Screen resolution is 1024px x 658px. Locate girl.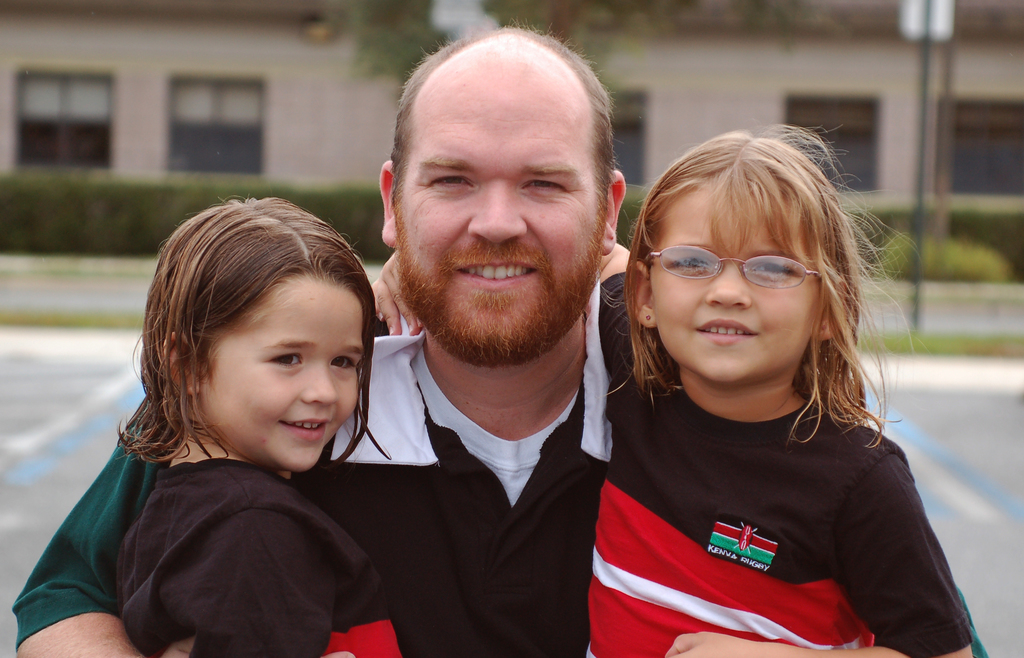
<region>115, 188, 413, 657</region>.
